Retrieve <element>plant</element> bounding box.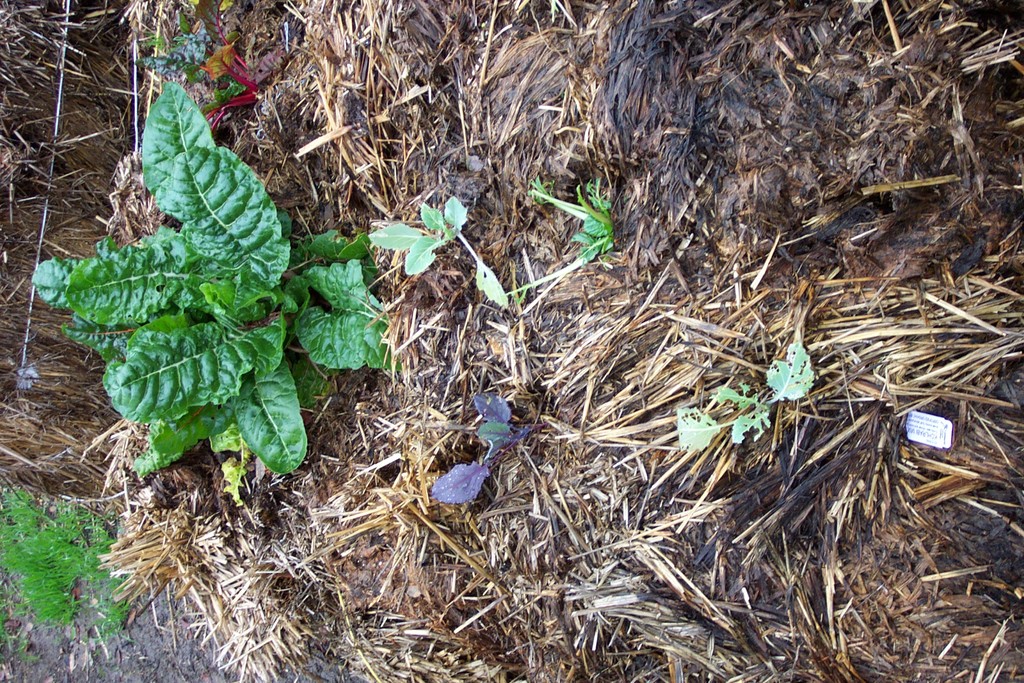
Bounding box: l=135, t=0, r=273, b=123.
